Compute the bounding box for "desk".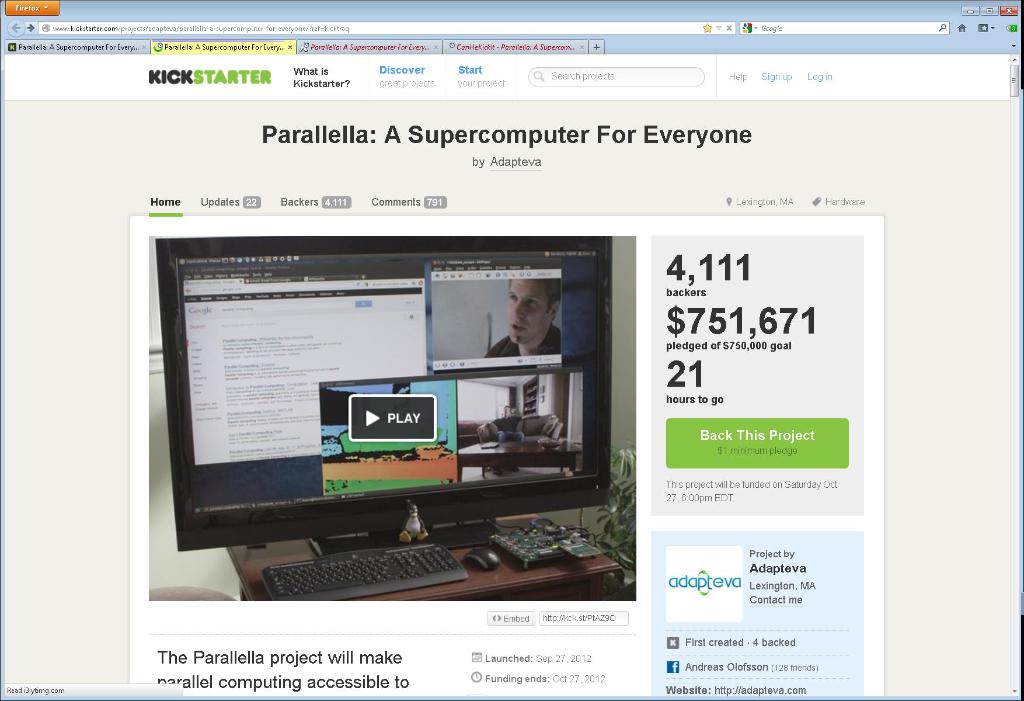
crop(231, 548, 621, 598).
